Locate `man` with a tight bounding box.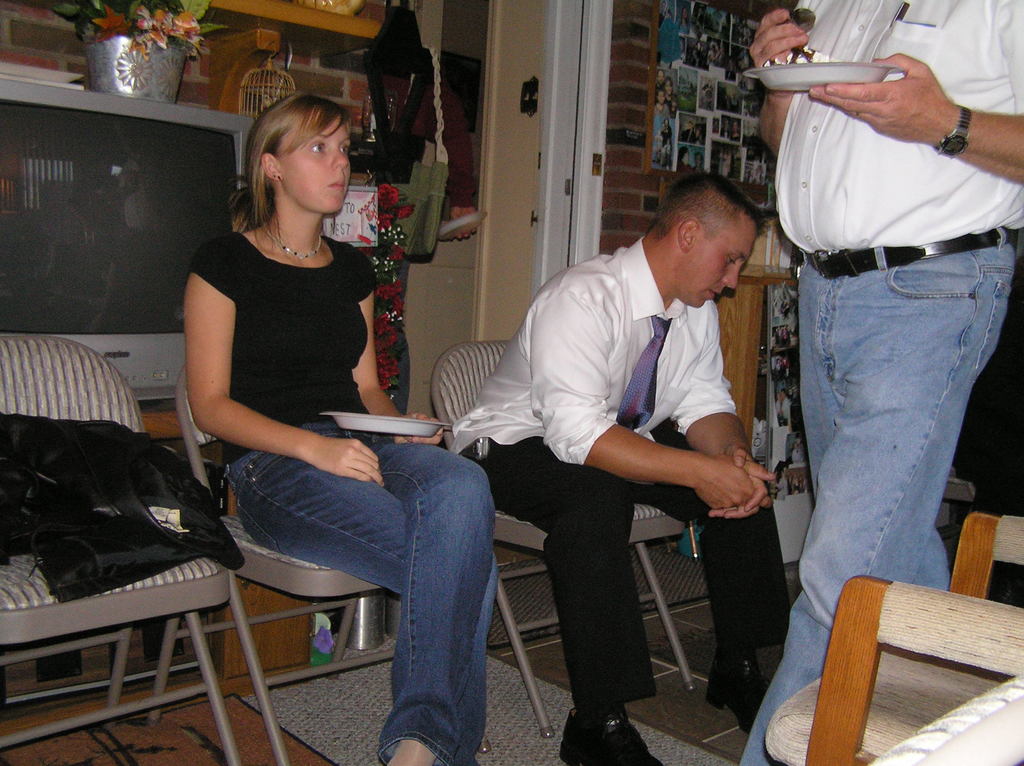
select_region(432, 181, 792, 710).
